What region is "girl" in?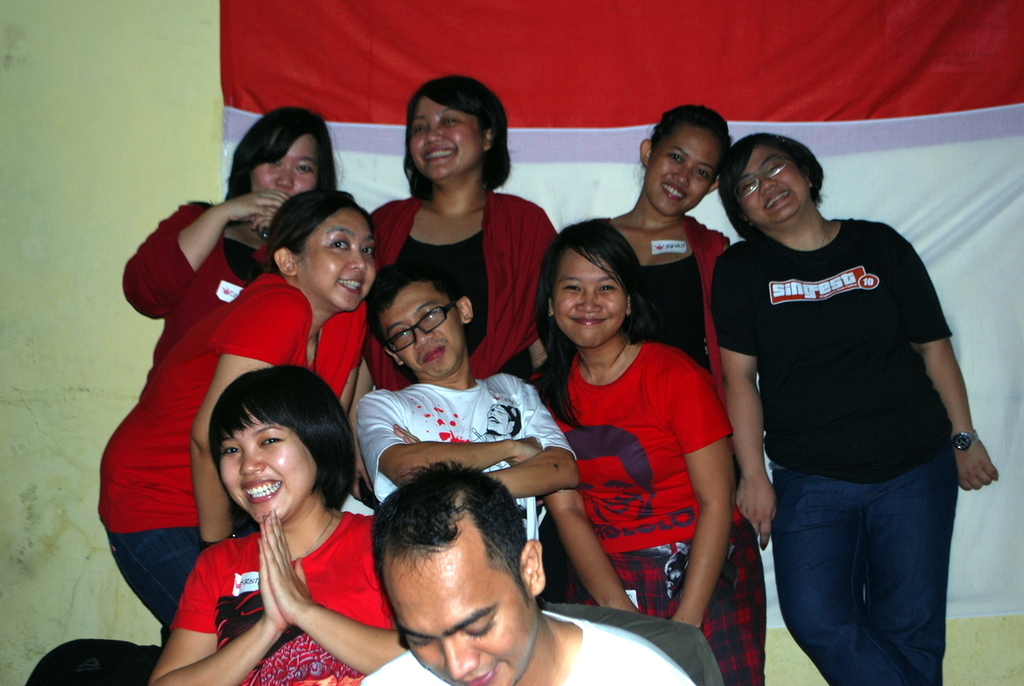
bbox=[535, 219, 767, 685].
